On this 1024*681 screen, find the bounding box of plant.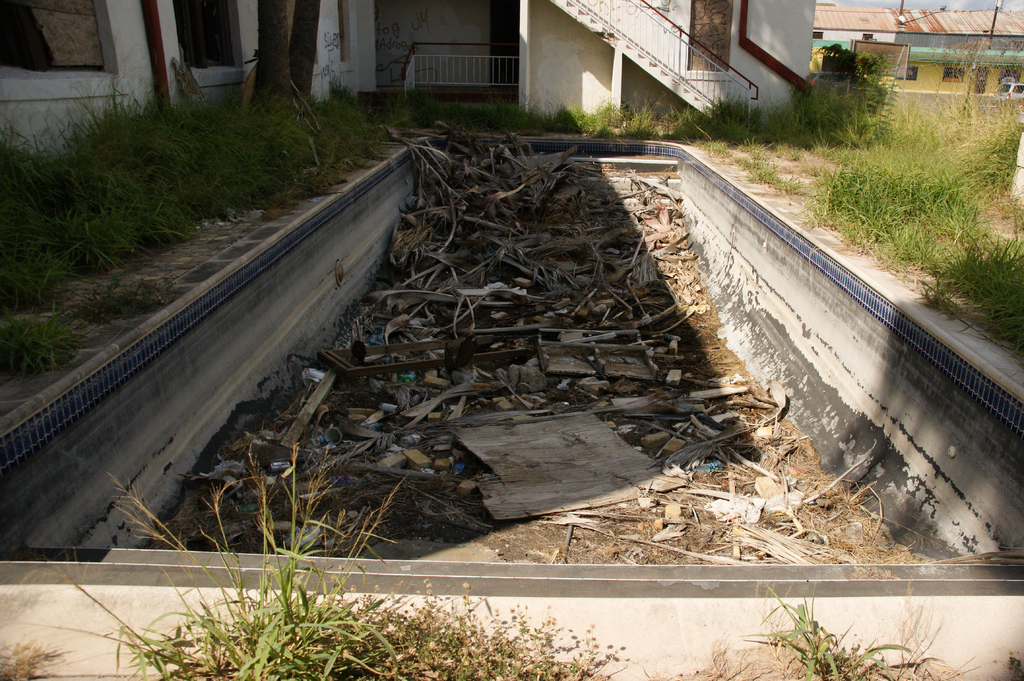
Bounding box: 356,92,698,134.
